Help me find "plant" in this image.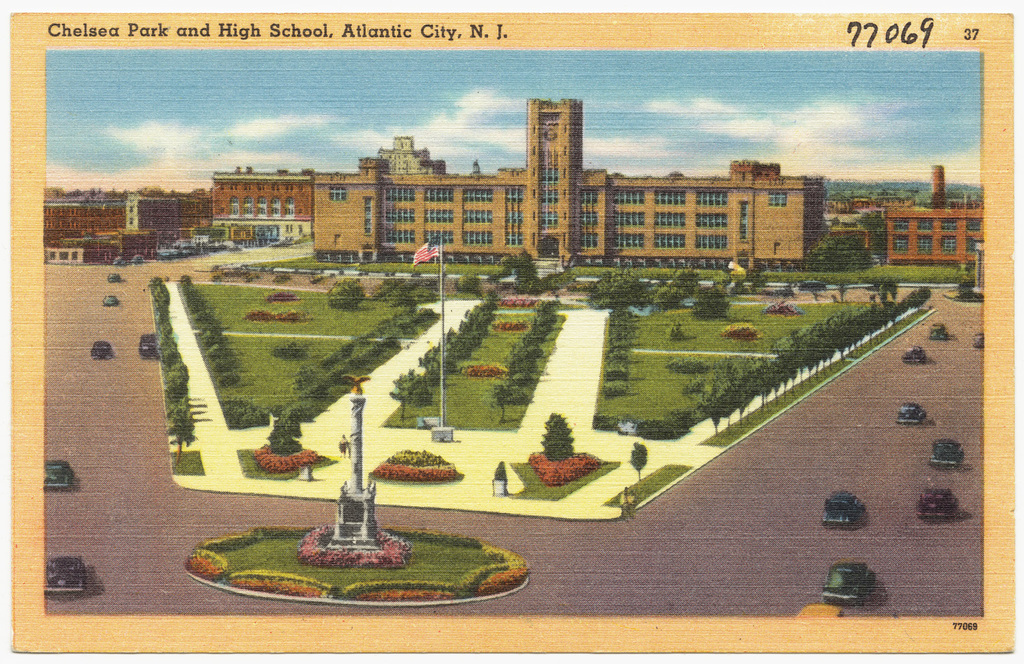
Found it: x1=234 y1=259 x2=967 y2=284.
